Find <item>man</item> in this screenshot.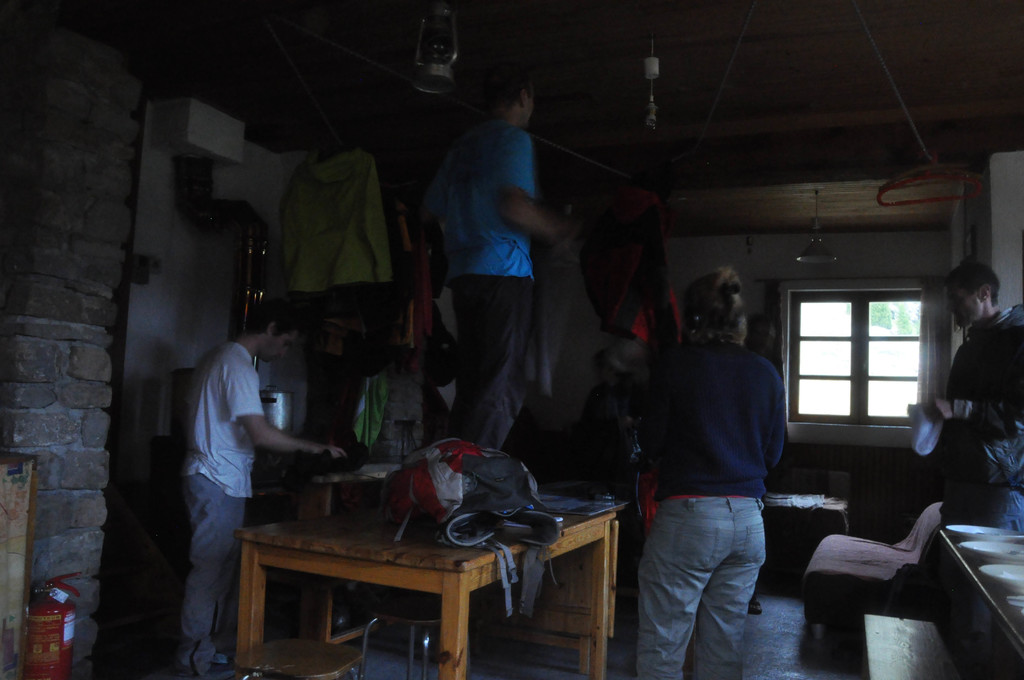
The bounding box for <item>man</item> is 424,67,573,451.
